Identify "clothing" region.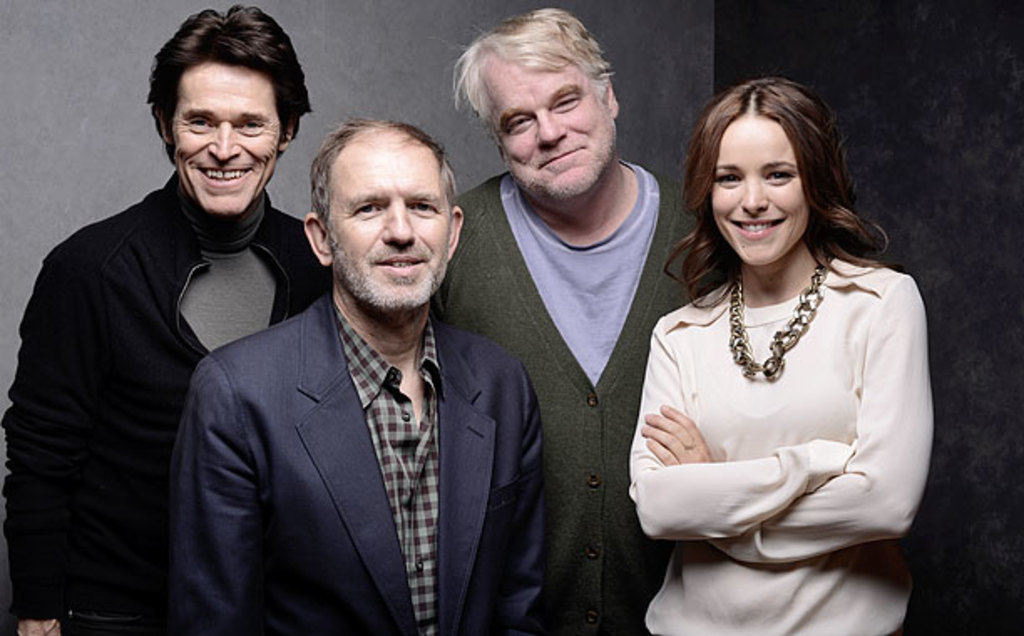
Region: (0,169,331,634).
